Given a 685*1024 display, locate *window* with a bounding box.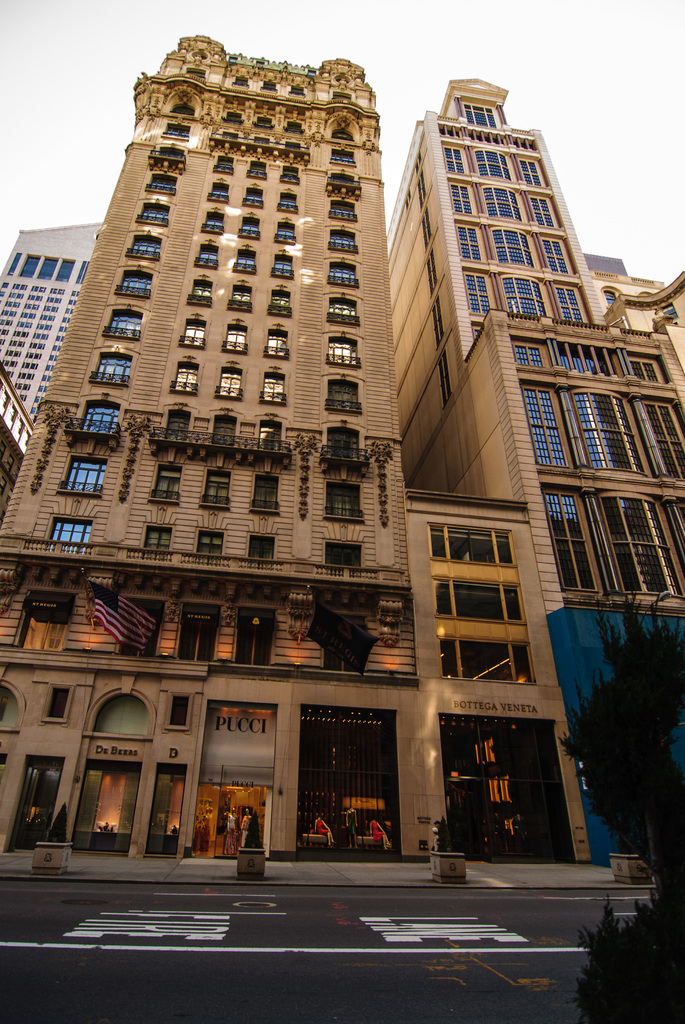
Located: pyautogui.locateOnScreen(266, 283, 294, 315).
